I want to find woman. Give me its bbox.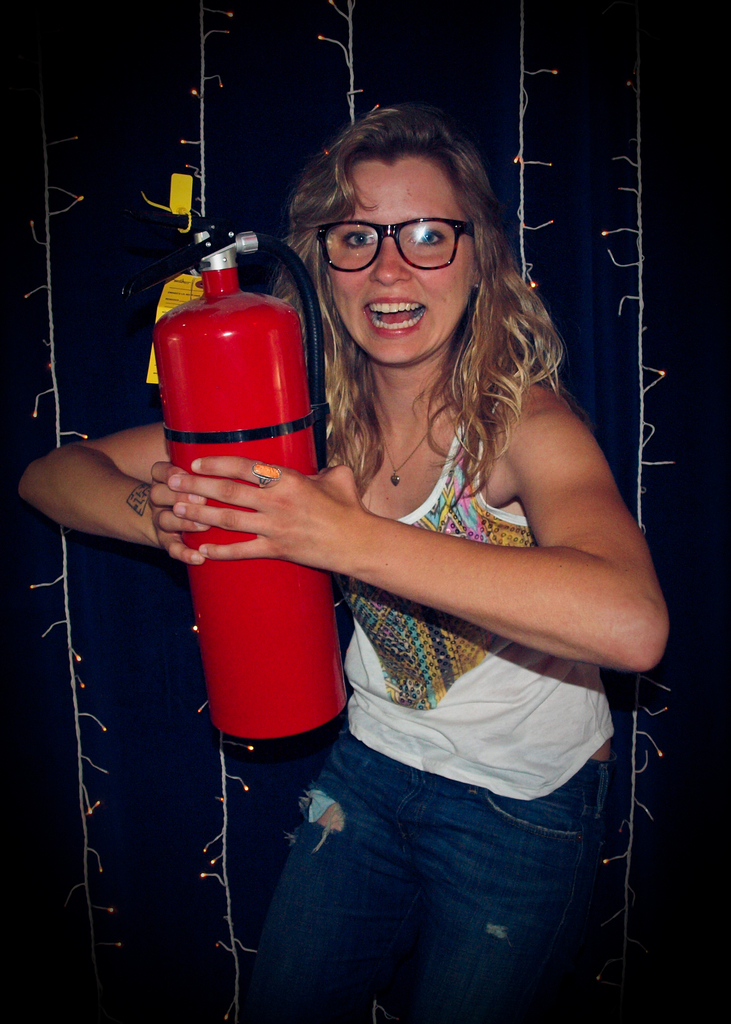
rect(15, 106, 674, 1023).
